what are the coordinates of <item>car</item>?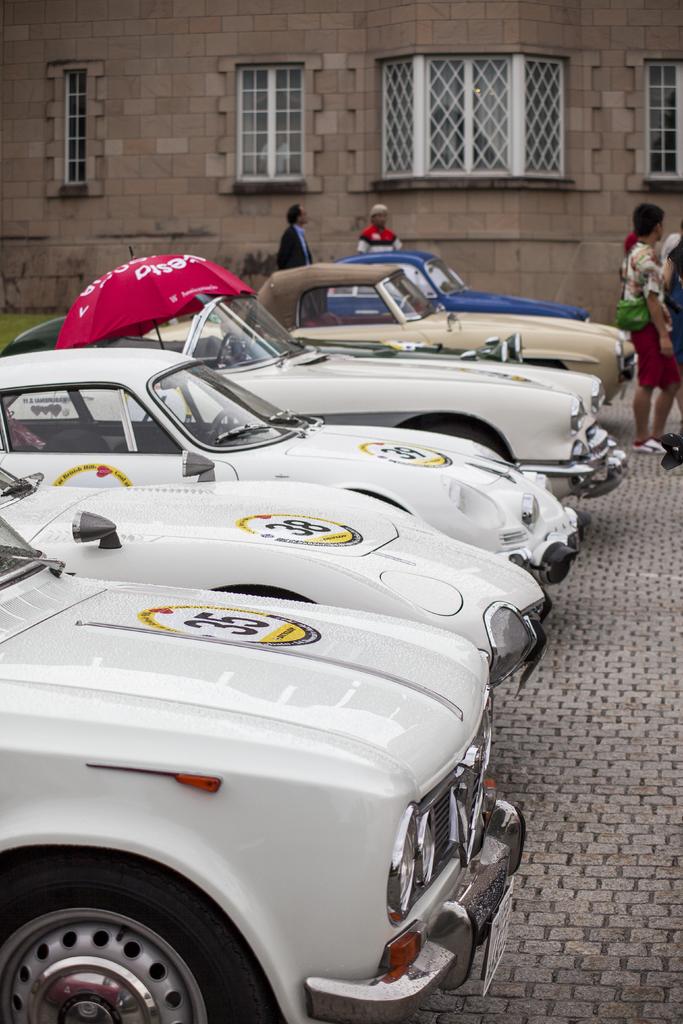
l=148, t=261, r=640, b=399.
